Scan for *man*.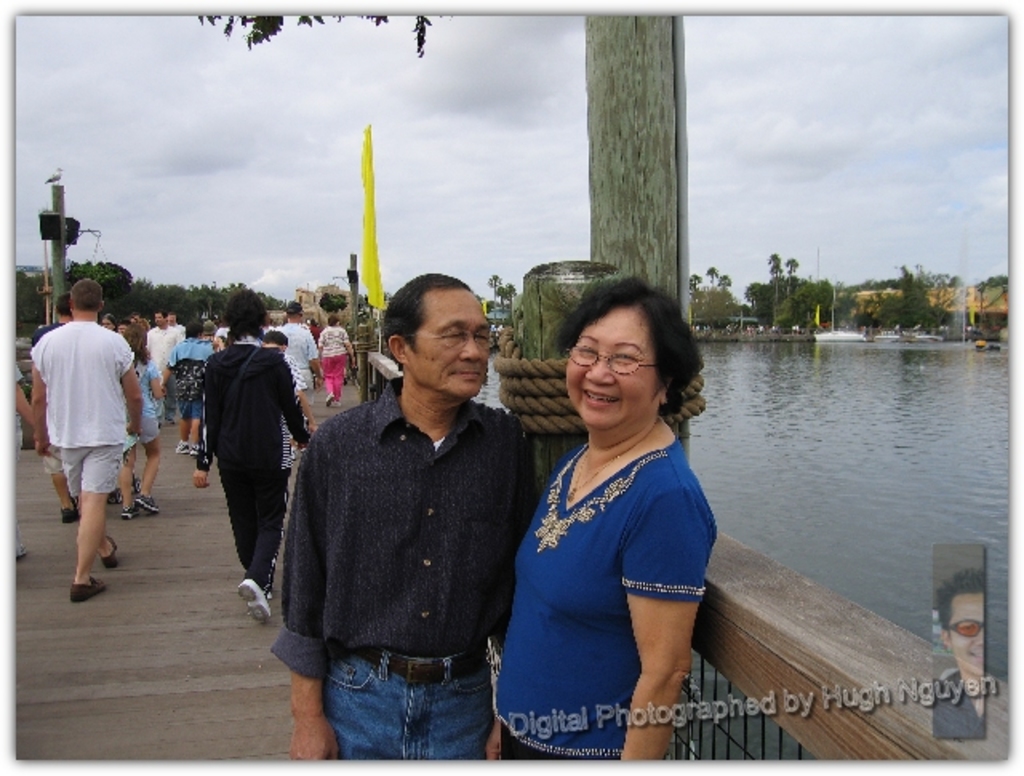
Scan result: select_region(34, 291, 78, 520).
